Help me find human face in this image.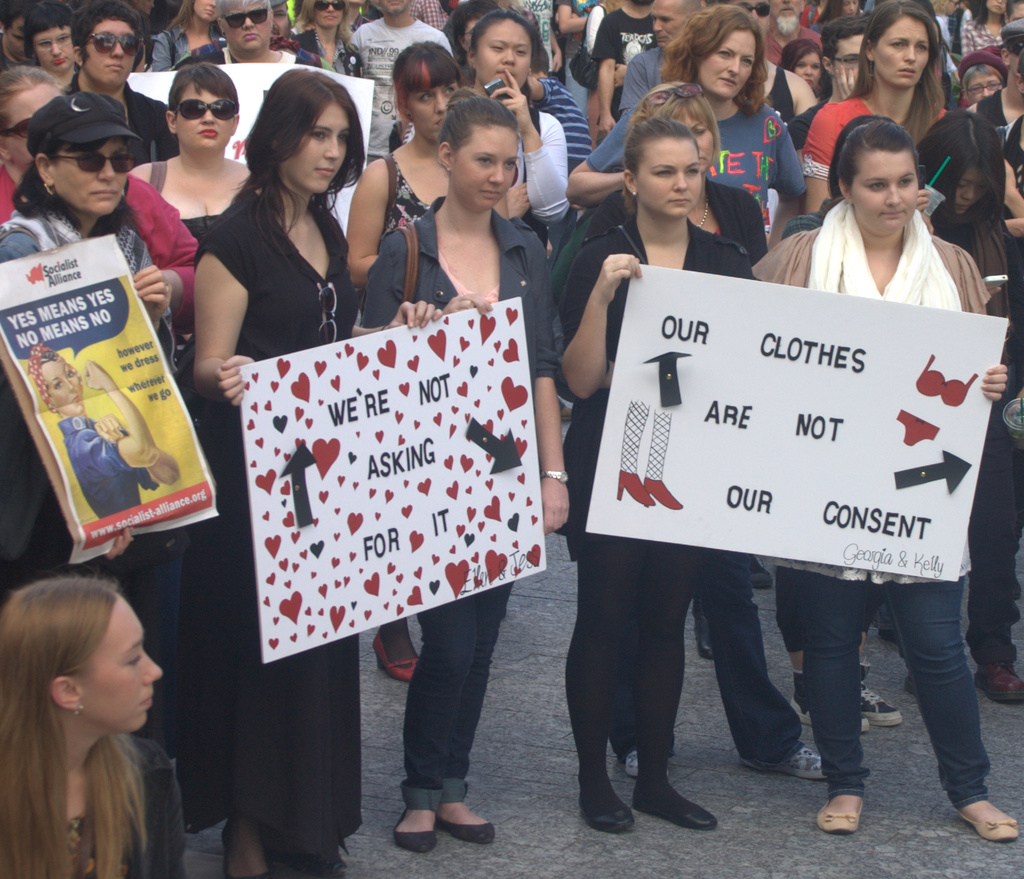
Found it: crop(795, 53, 820, 85).
